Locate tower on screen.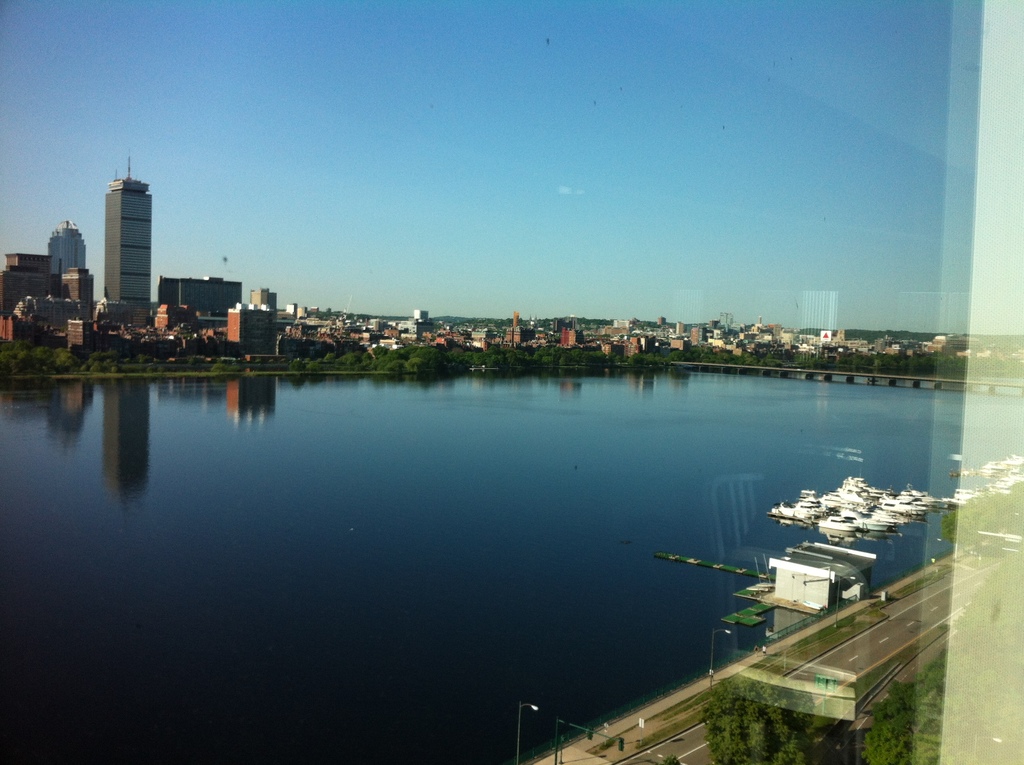
On screen at [x1=44, y1=218, x2=91, y2=276].
